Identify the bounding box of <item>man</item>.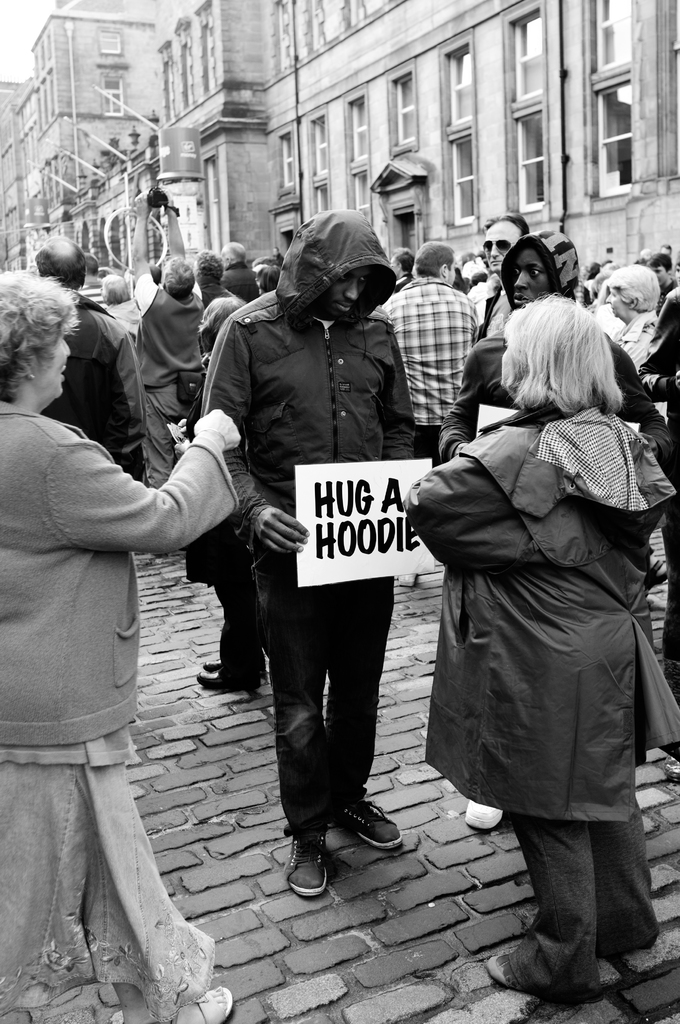
BBox(360, 238, 485, 459).
